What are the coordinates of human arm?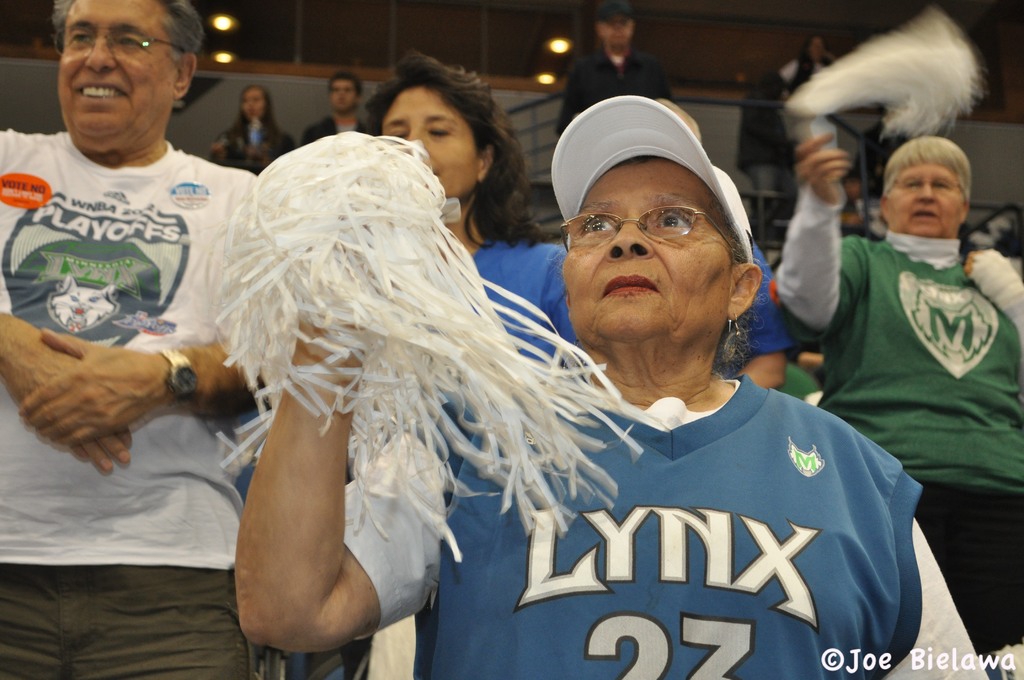
select_region(227, 331, 436, 673).
